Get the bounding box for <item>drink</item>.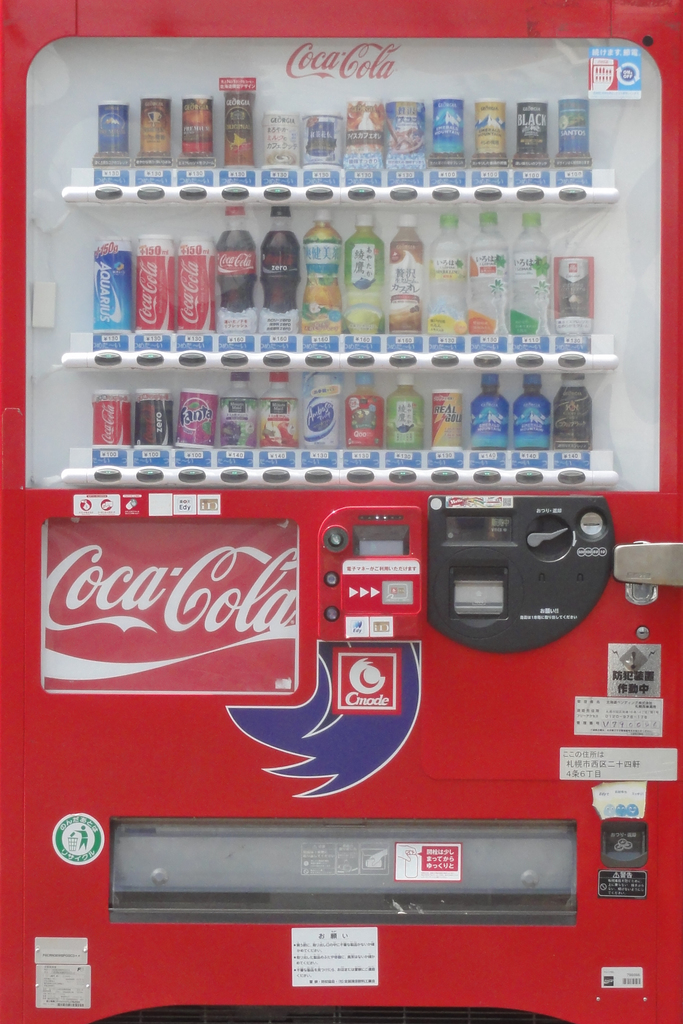
locate(255, 378, 300, 458).
